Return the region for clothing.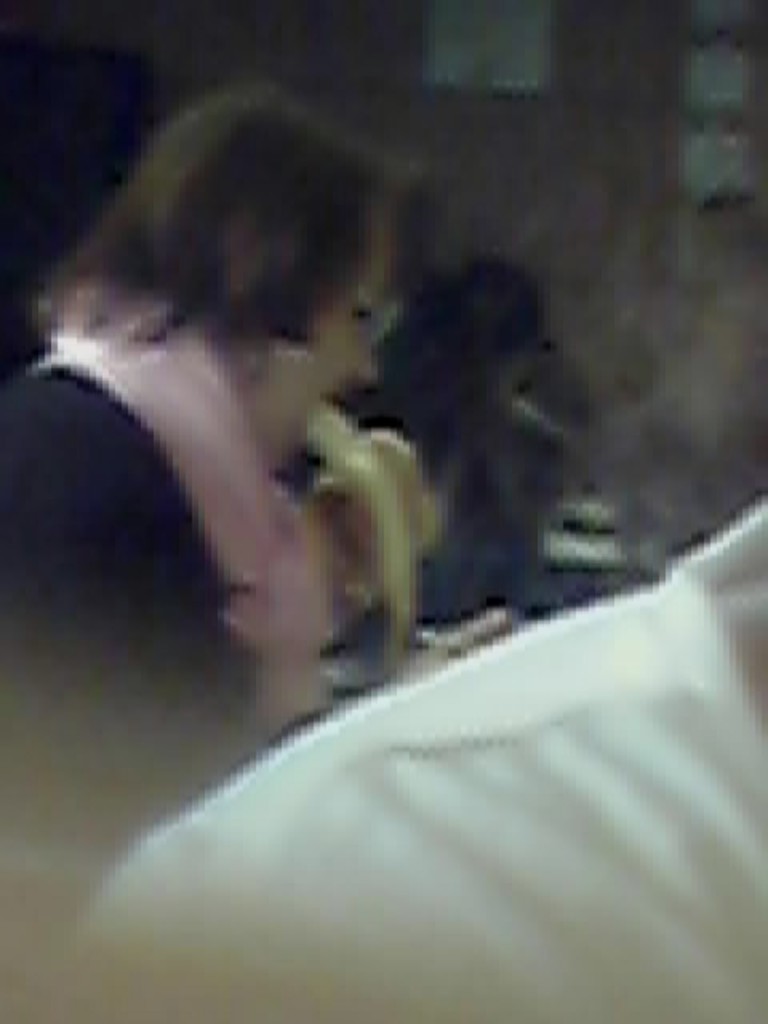
10,270,342,1010.
